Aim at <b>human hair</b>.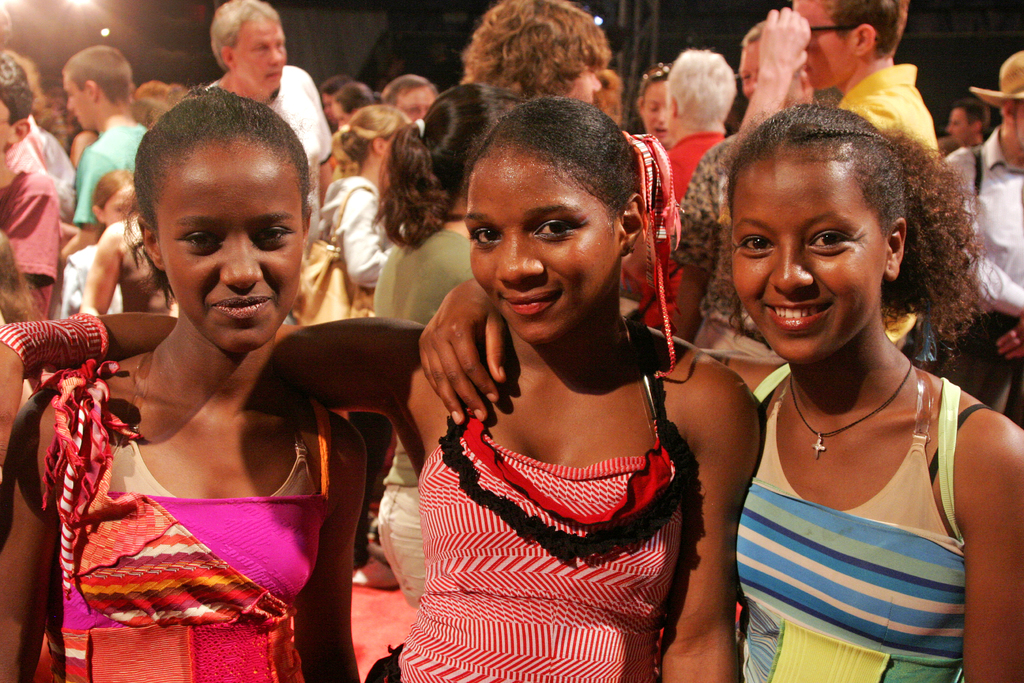
Aimed at <bbox>0, 47, 37, 131</bbox>.
